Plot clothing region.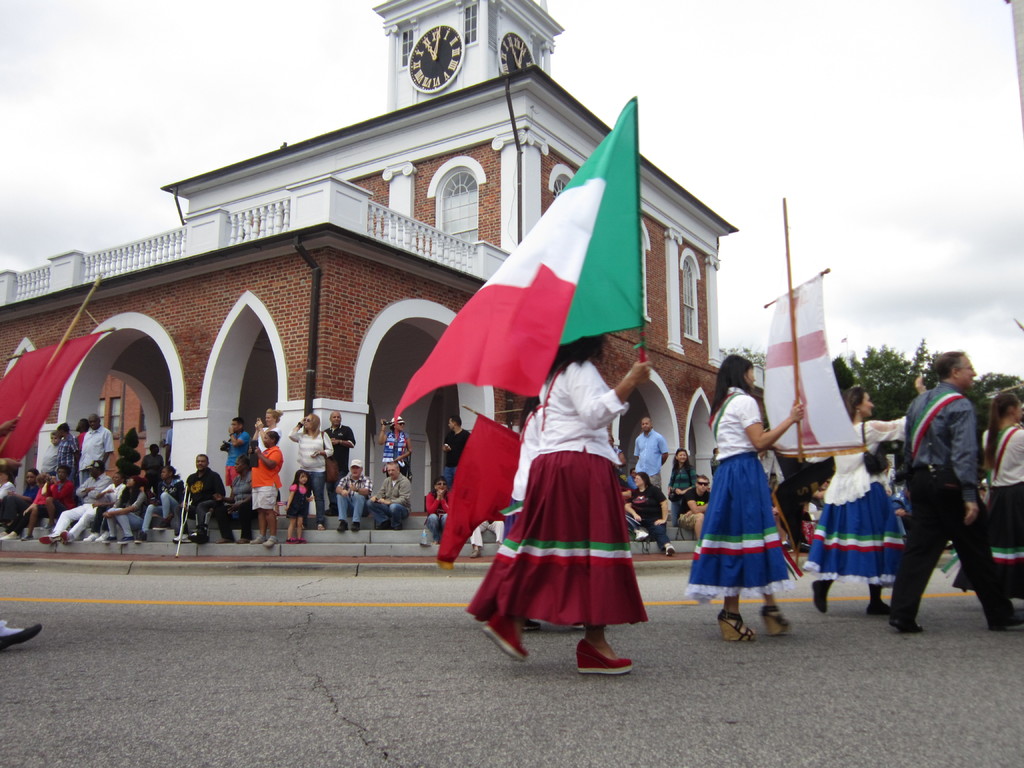
Plotted at 278:476:310:529.
